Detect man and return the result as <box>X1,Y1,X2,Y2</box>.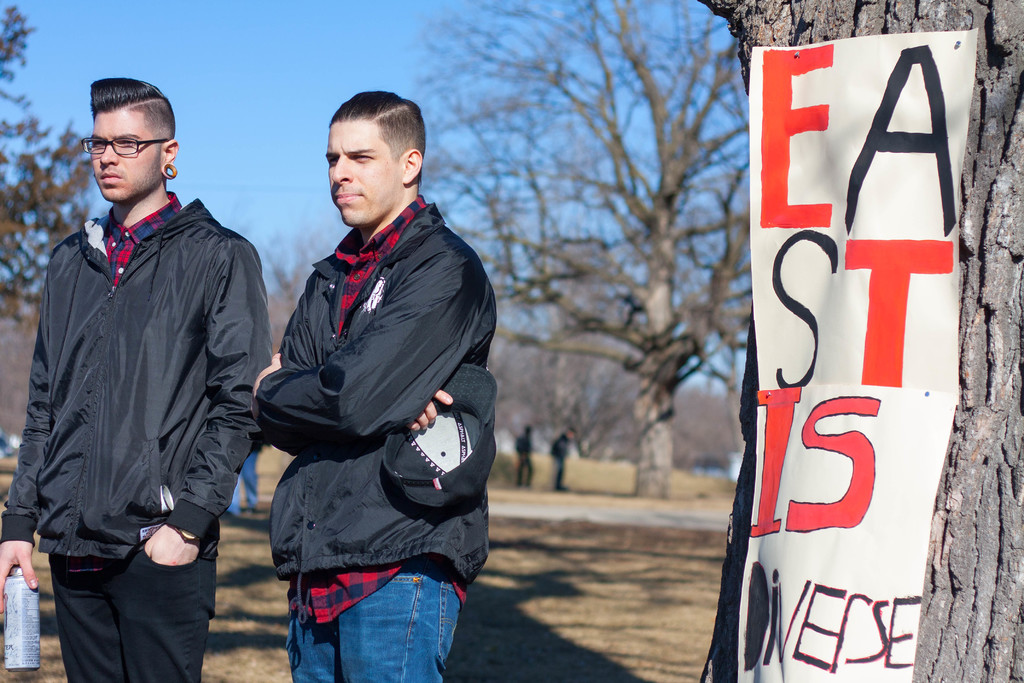
<box>230,88,504,682</box>.
